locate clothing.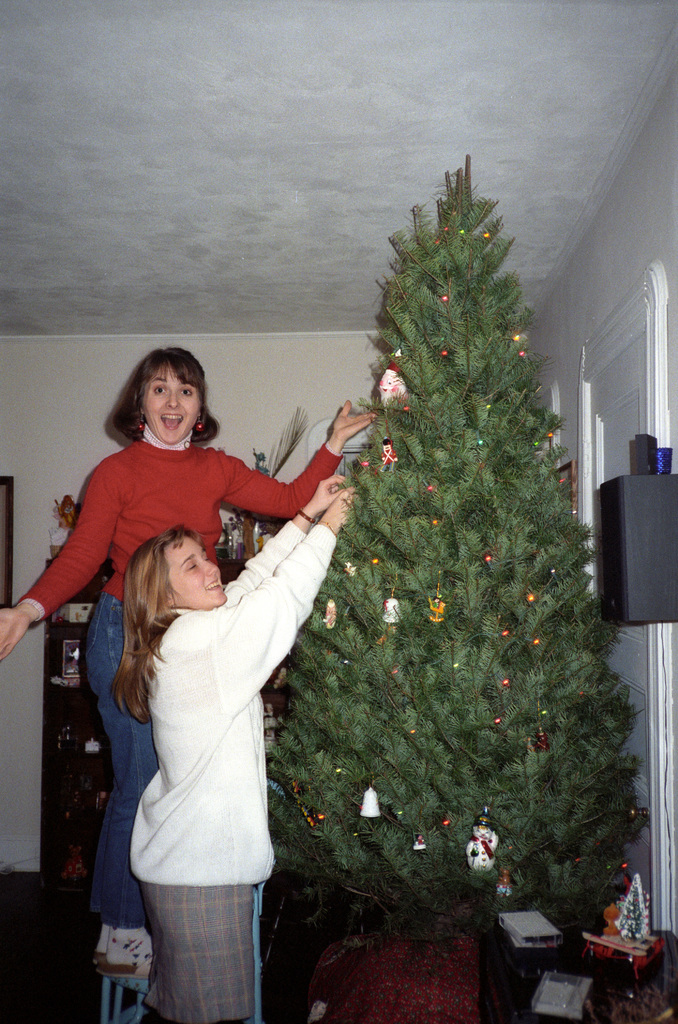
Bounding box: 131 518 335 891.
